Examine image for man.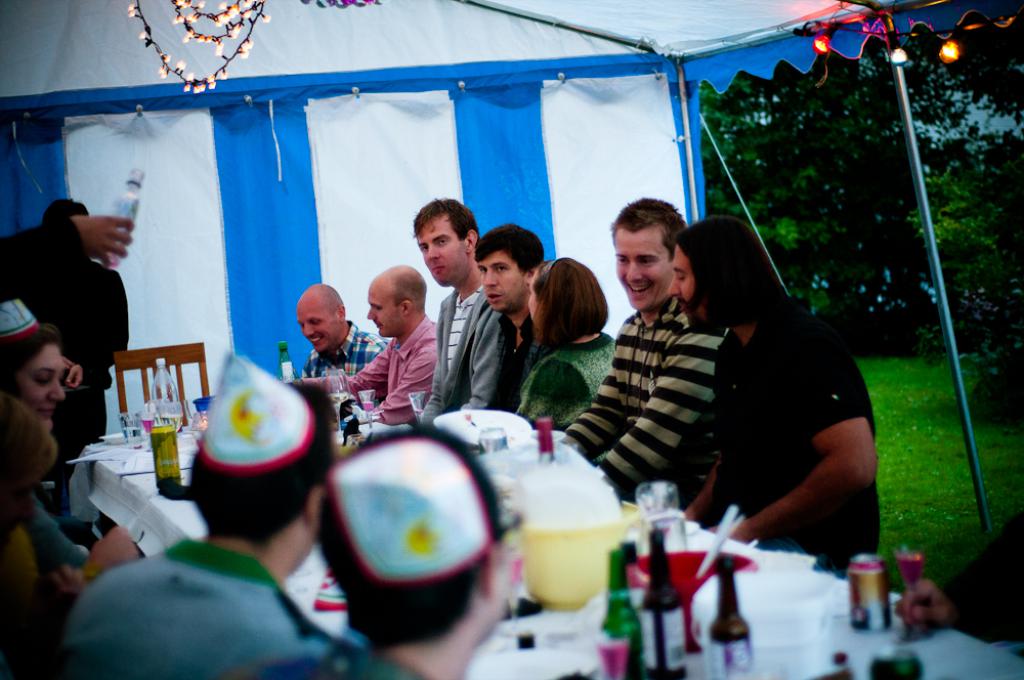
Examination result: detection(412, 197, 501, 420).
